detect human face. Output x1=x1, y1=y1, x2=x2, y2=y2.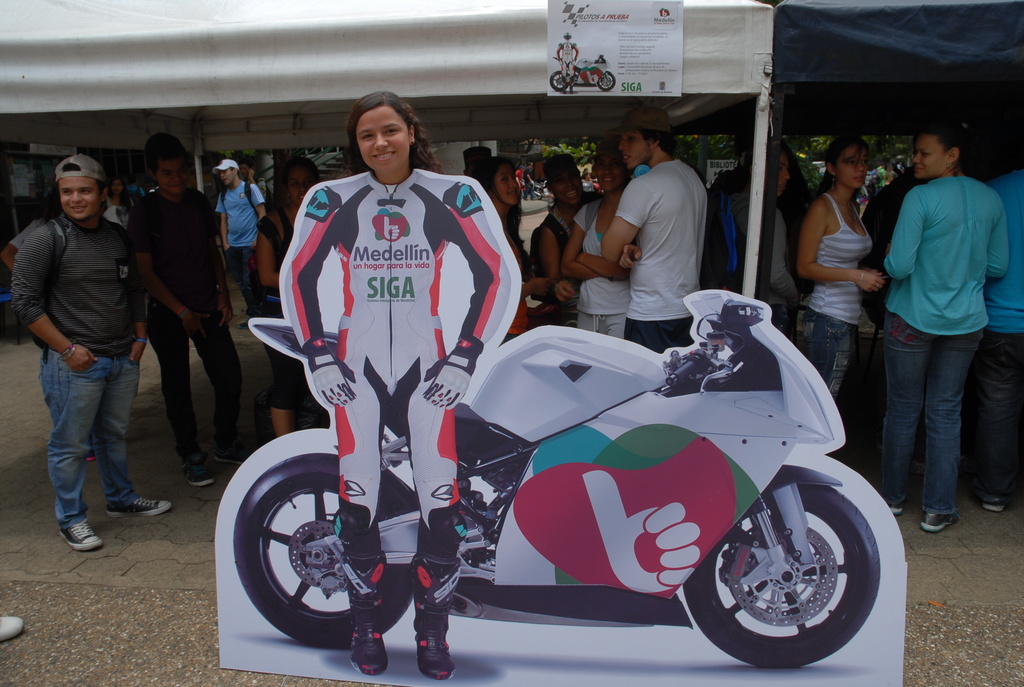
x1=619, y1=121, x2=644, y2=168.
